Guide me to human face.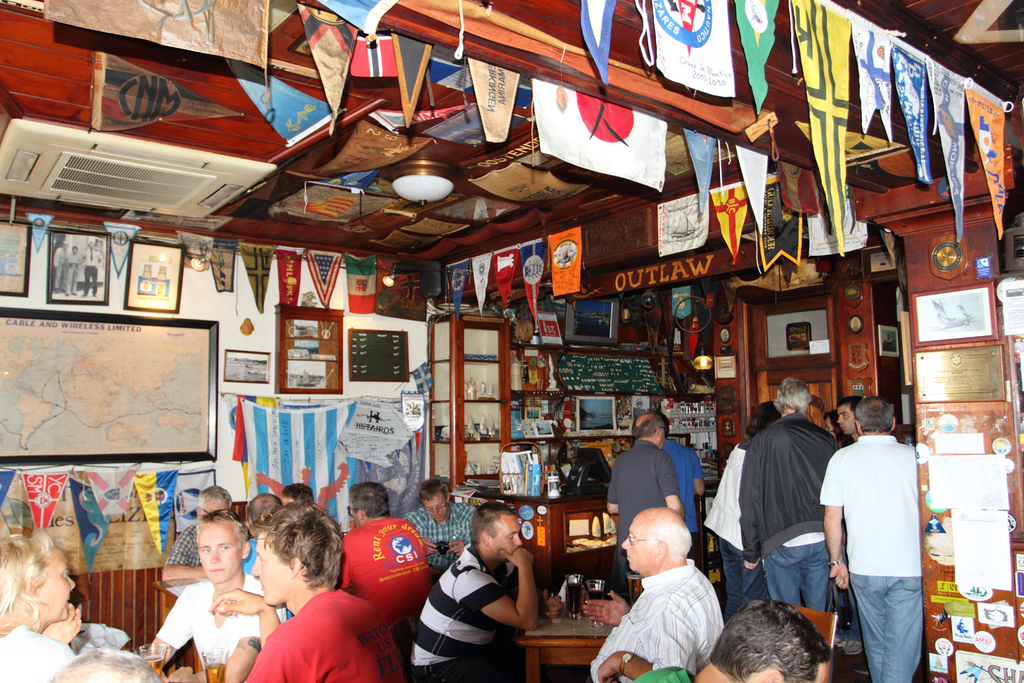
Guidance: x1=837, y1=400, x2=856, y2=439.
